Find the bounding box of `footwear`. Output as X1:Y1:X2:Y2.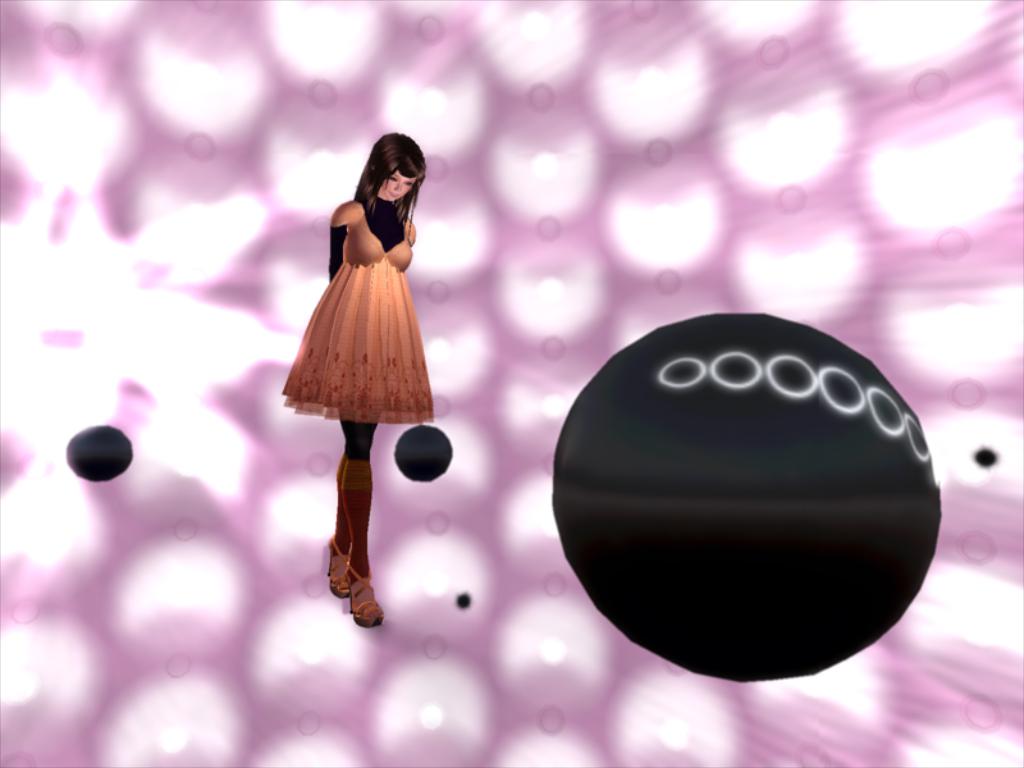
325:527:349:611.
